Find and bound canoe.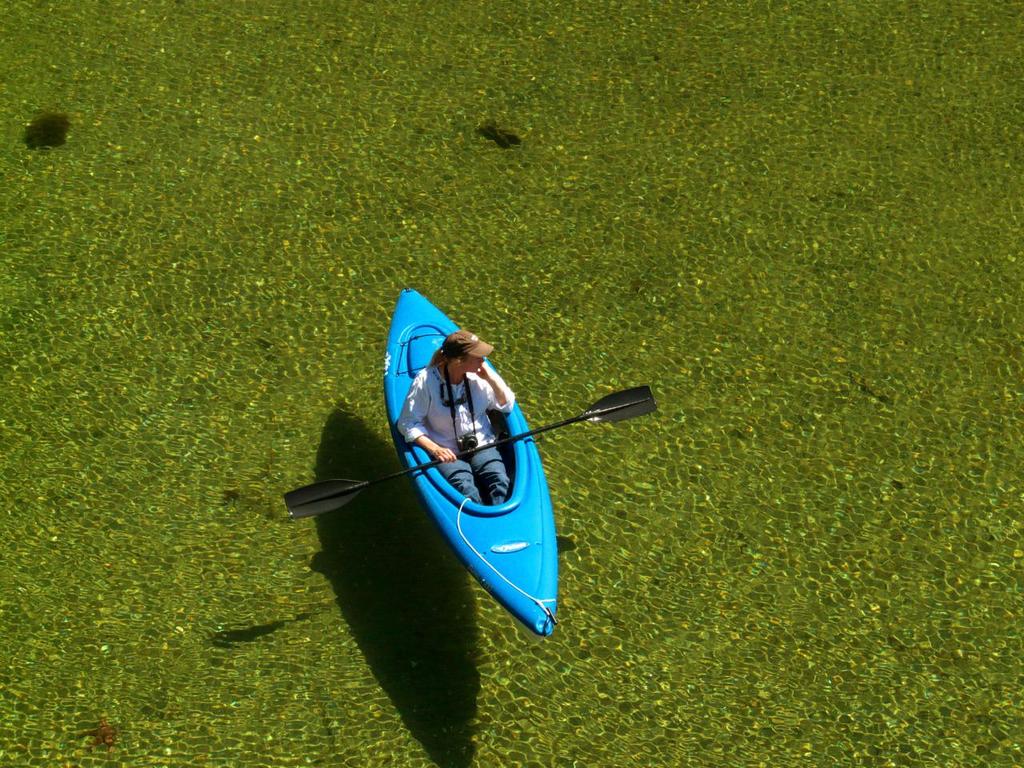
Bound: <region>404, 285, 554, 637</region>.
